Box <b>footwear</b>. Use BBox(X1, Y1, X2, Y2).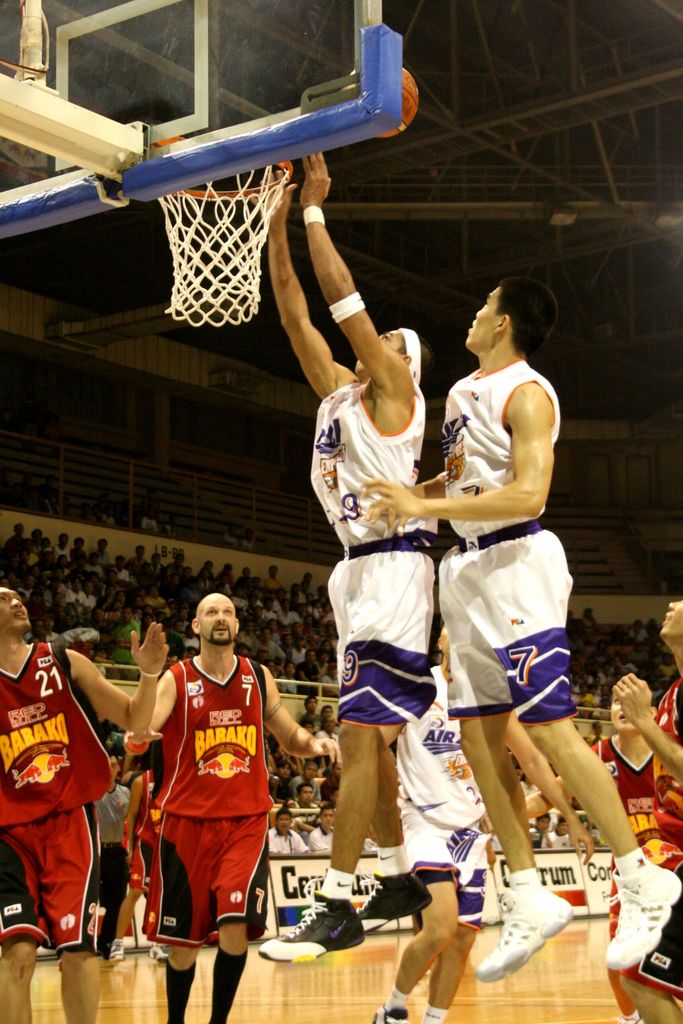
BBox(594, 852, 680, 972).
